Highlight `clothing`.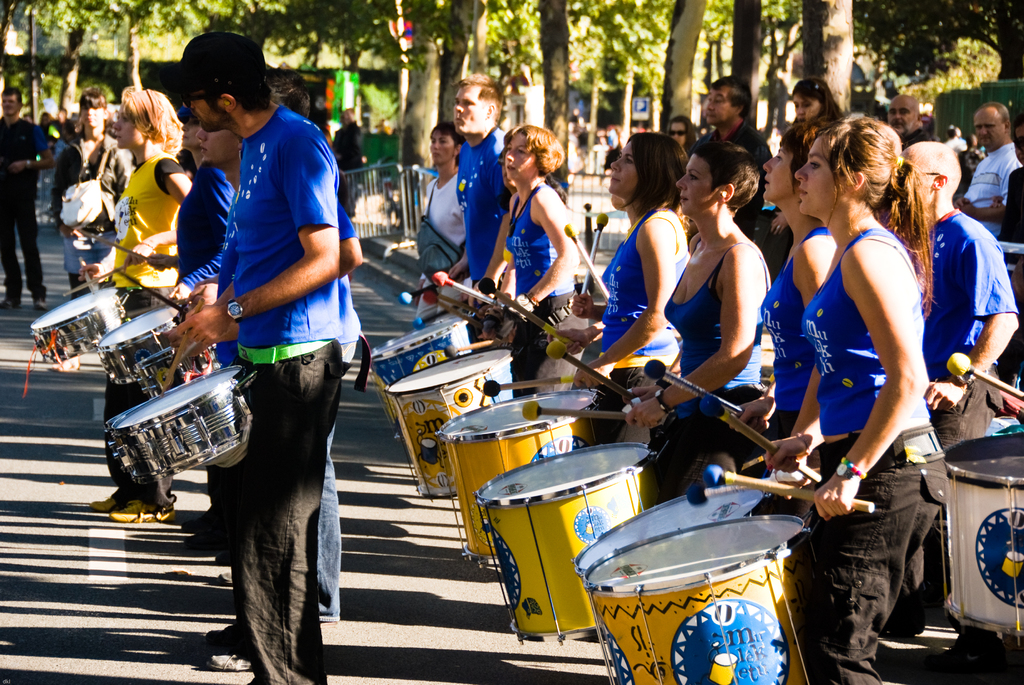
Highlighted region: left=511, top=310, right=568, bottom=404.
